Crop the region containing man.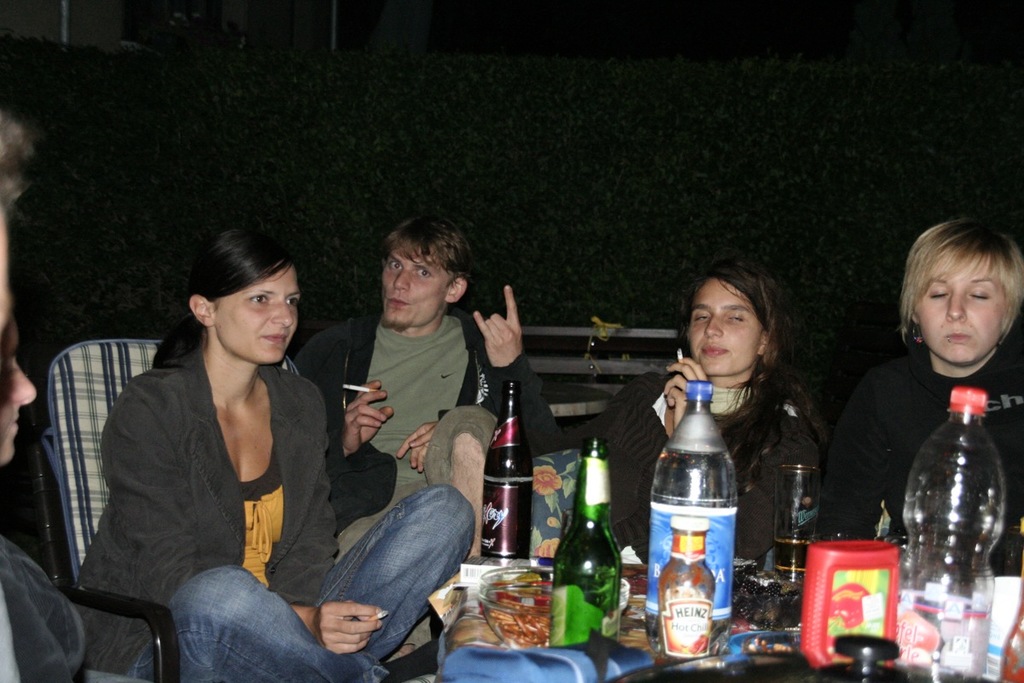
Crop region: box(307, 208, 552, 555).
